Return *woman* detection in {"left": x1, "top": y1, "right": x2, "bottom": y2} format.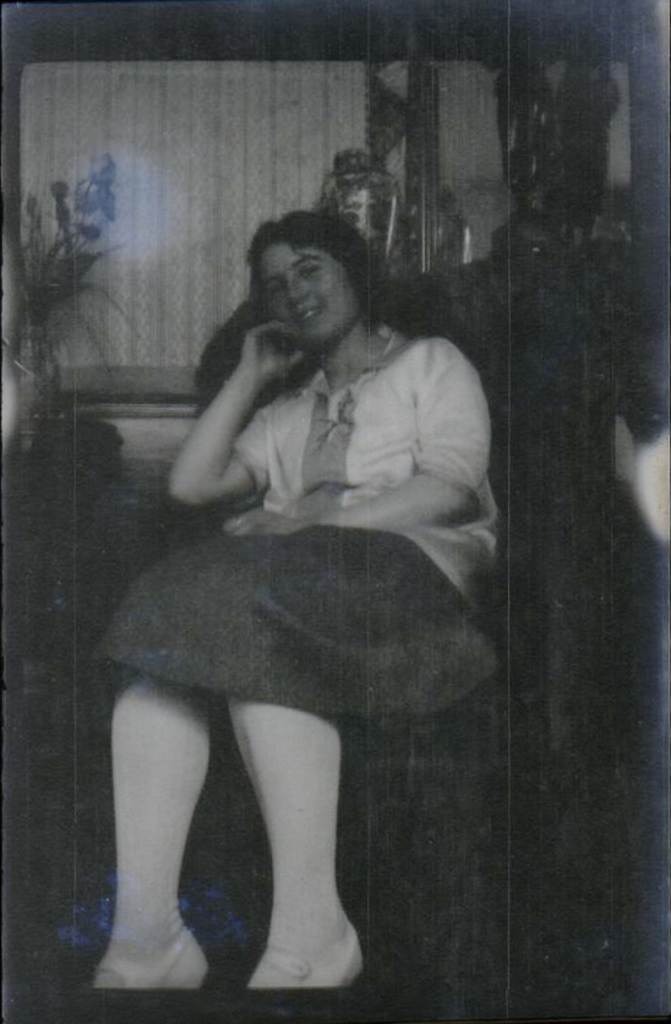
{"left": 82, "top": 211, "right": 495, "bottom": 995}.
